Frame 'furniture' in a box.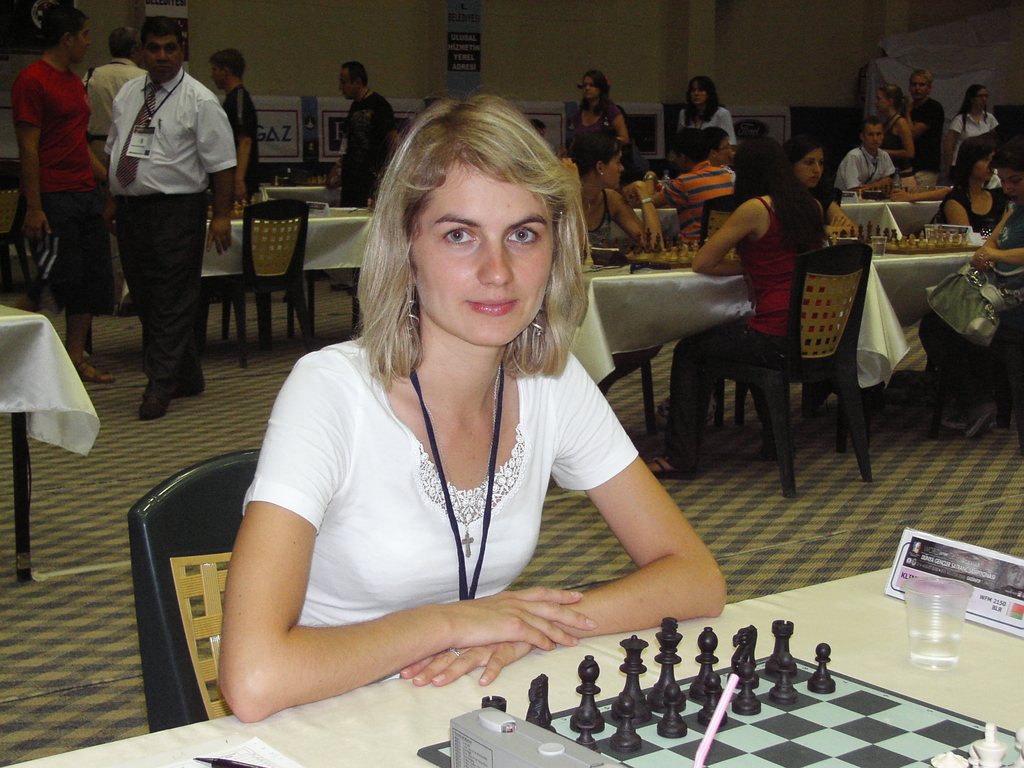
{"x1": 0, "y1": 302, "x2": 53, "y2": 586}.
